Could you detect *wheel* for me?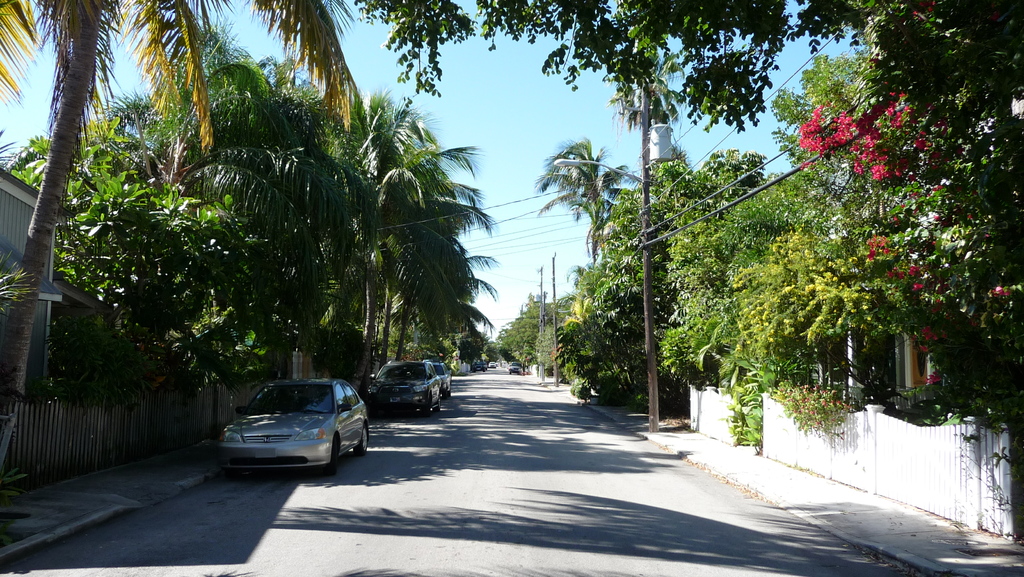
Detection result: box(442, 387, 449, 401).
